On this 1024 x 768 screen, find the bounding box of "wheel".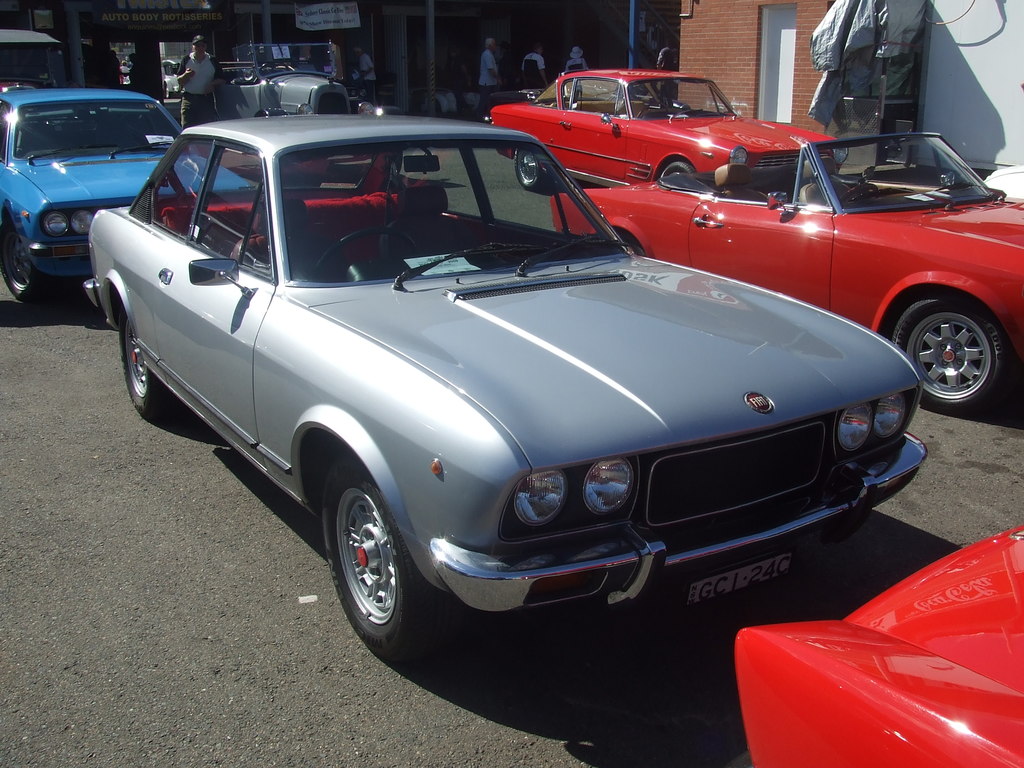
Bounding box: (x1=621, y1=239, x2=644, y2=254).
